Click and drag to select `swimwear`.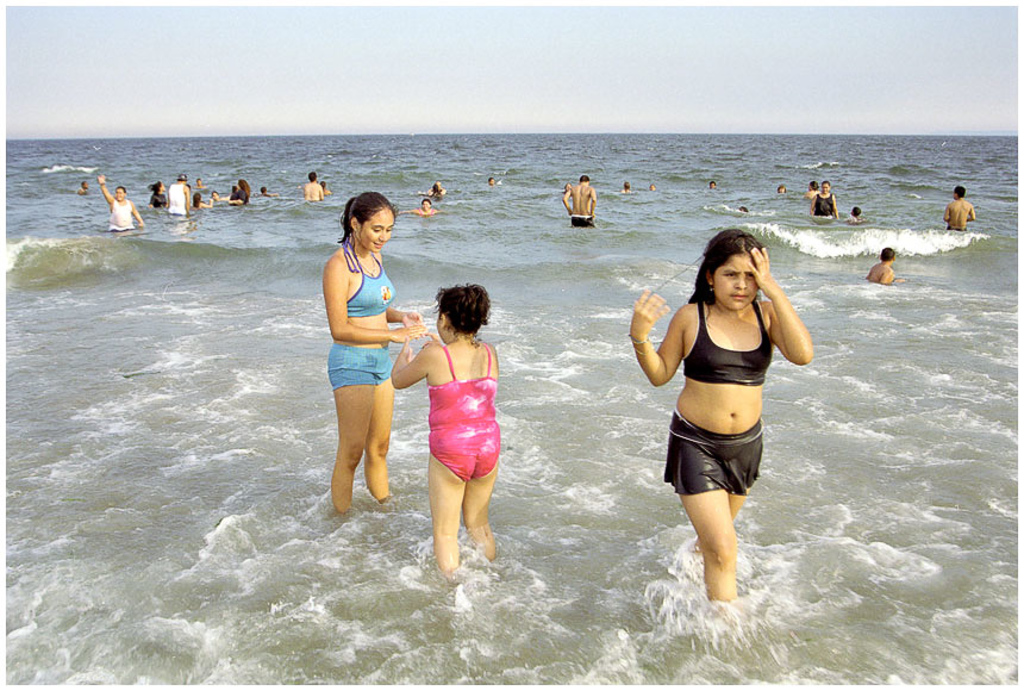
Selection: [658, 411, 766, 502].
